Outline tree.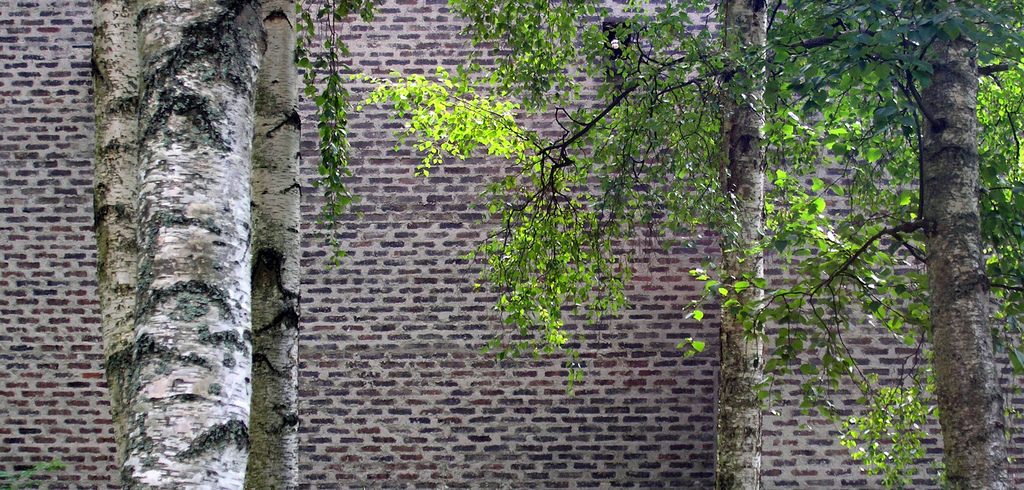
Outline: bbox(350, 1, 1016, 489).
